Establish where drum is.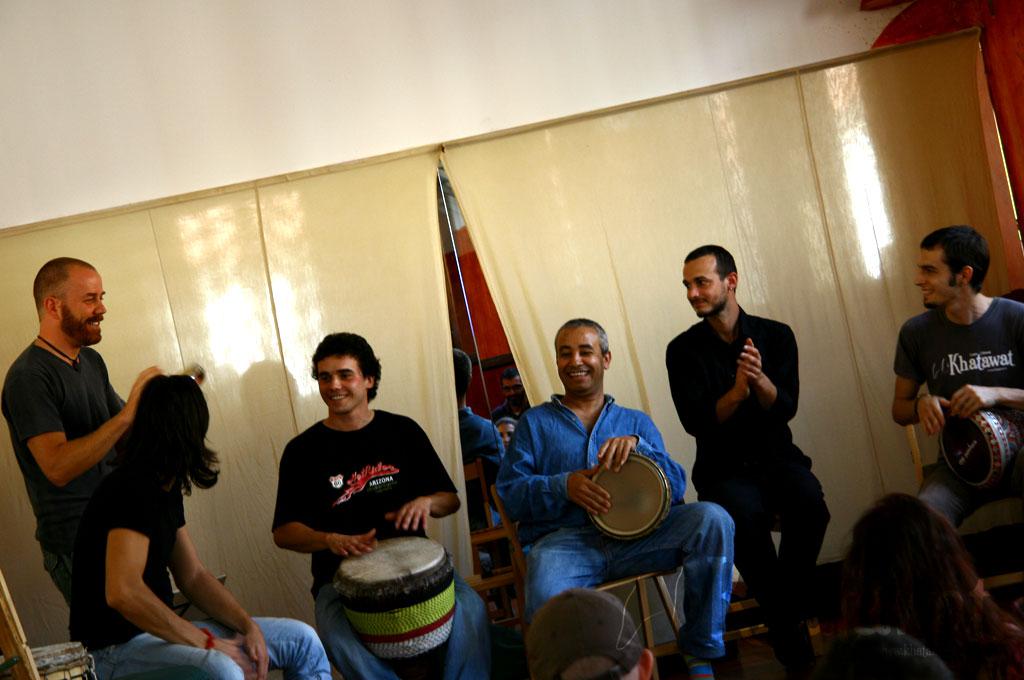
Established at [940, 409, 1023, 492].
